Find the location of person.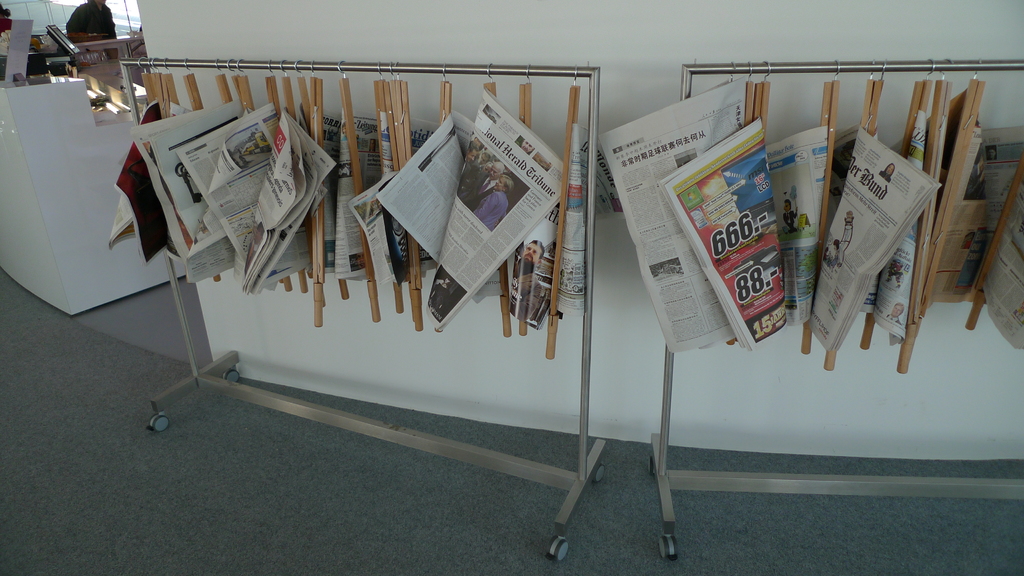
Location: bbox=[509, 237, 549, 319].
